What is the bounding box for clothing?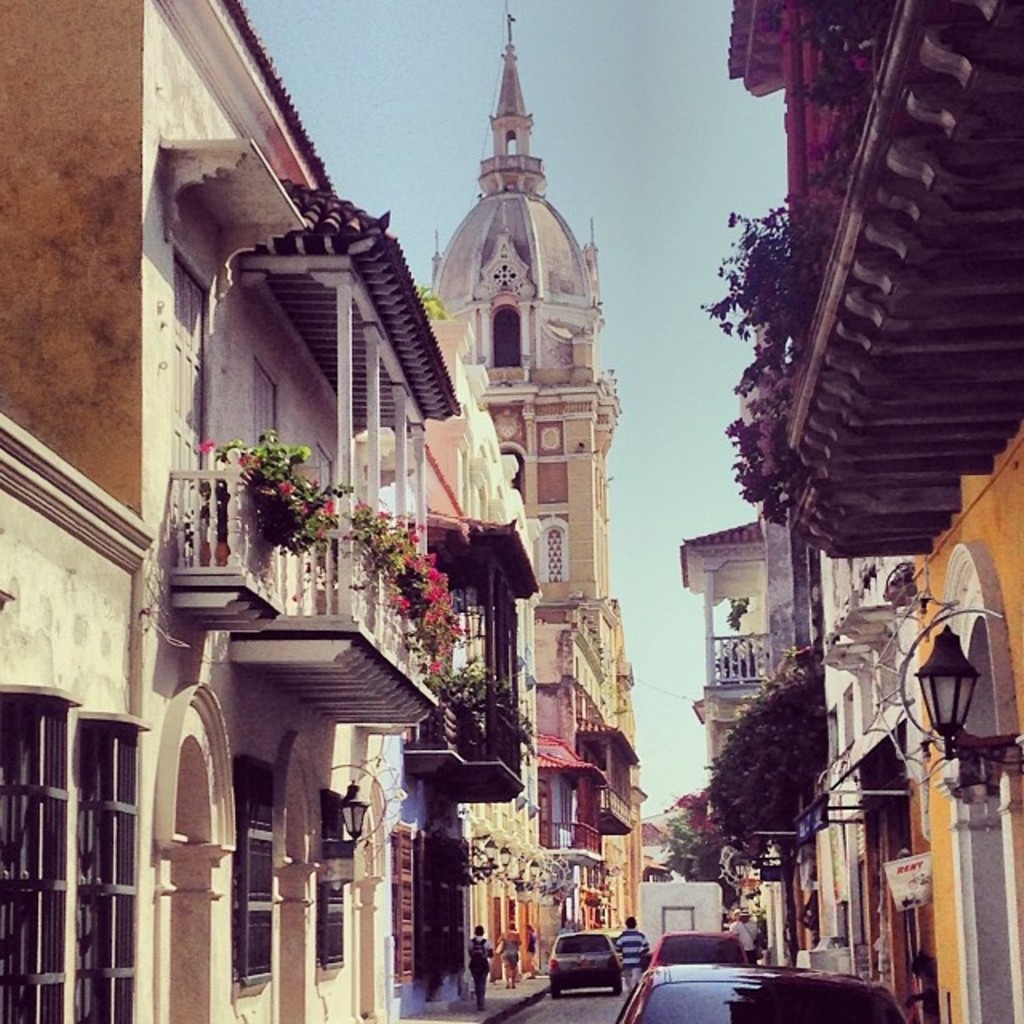
(616,930,648,990).
